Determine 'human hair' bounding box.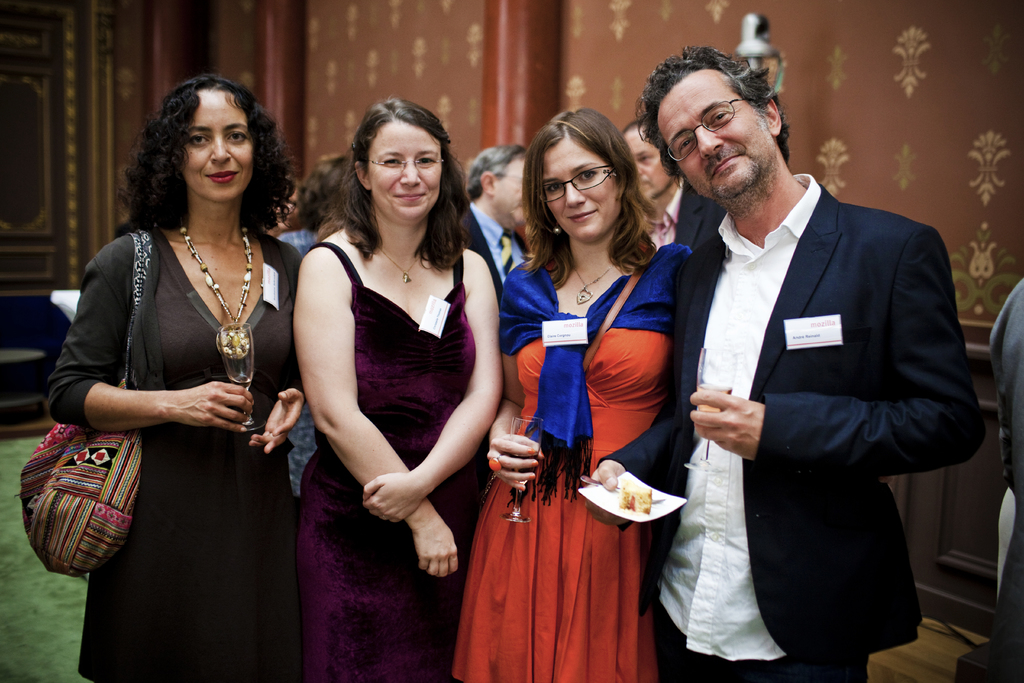
Determined: [635, 44, 792, 177].
